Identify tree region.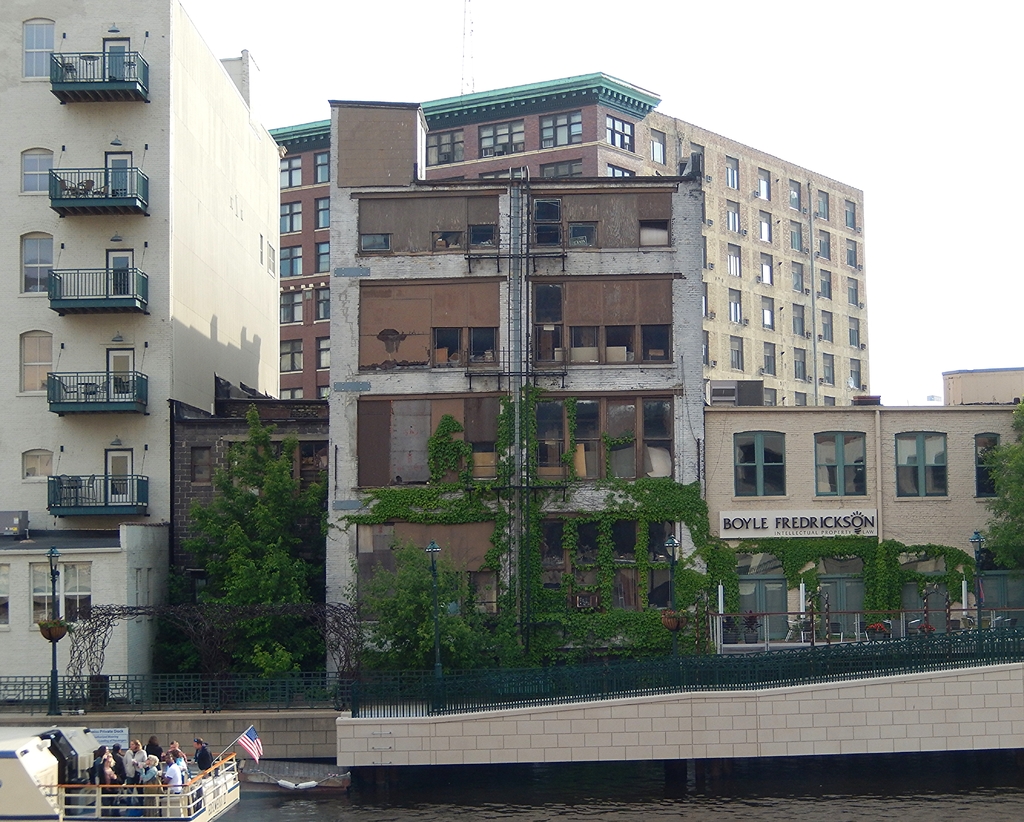
Region: crop(493, 382, 740, 670).
